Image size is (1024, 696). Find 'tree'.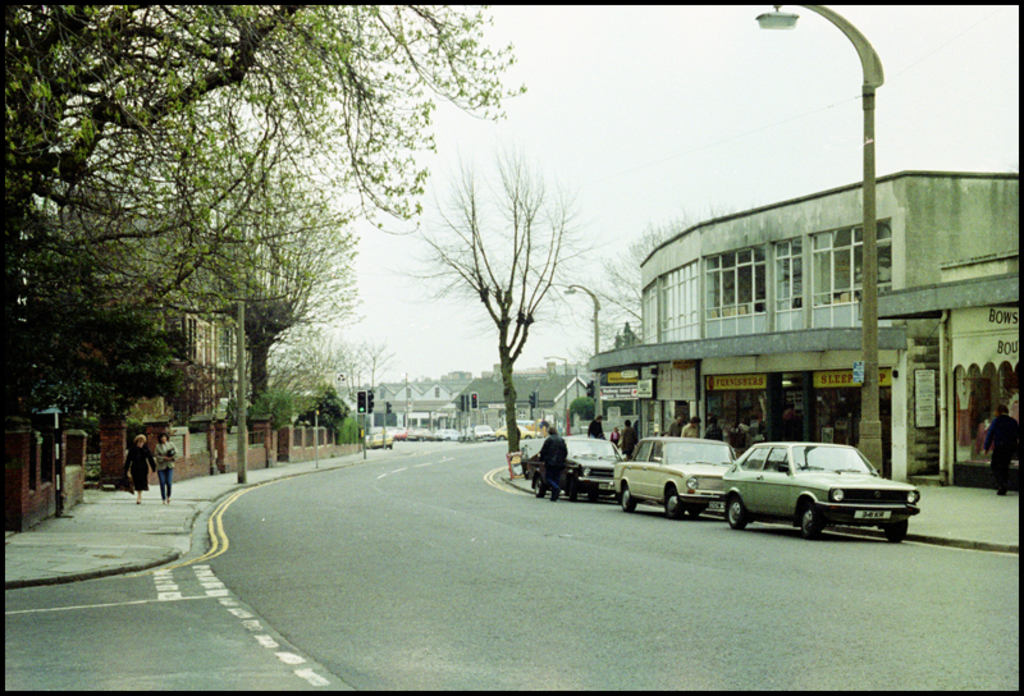
0, 3, 520, 423.
